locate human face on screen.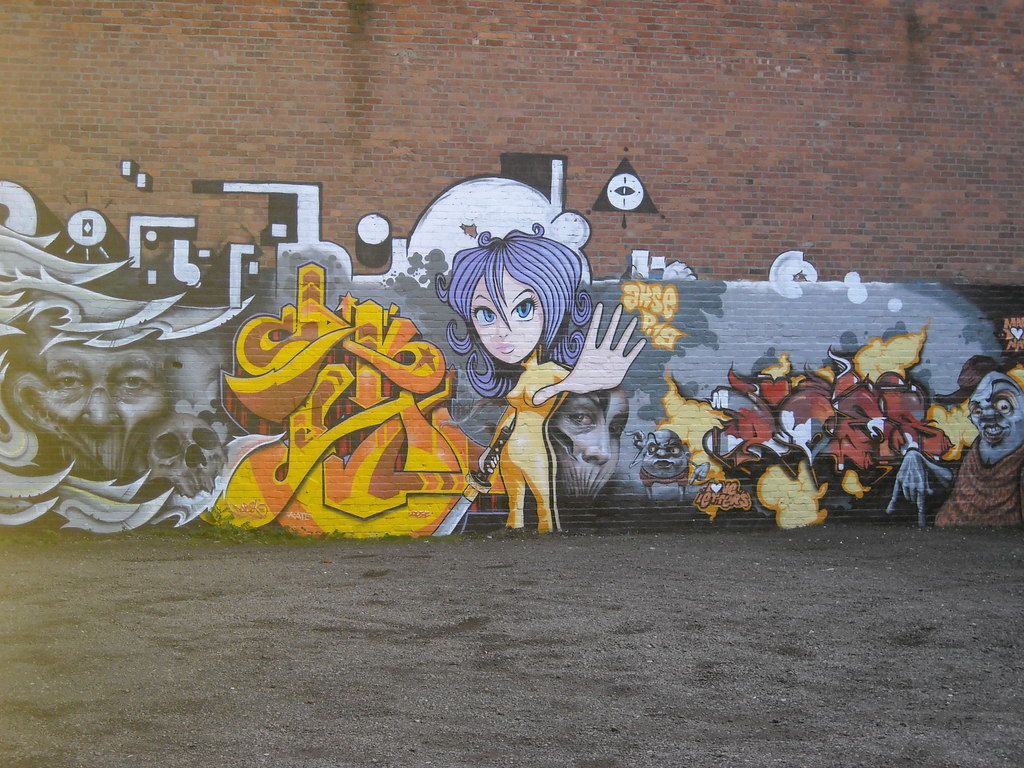
On screen at [554, 388, 632, 499].
